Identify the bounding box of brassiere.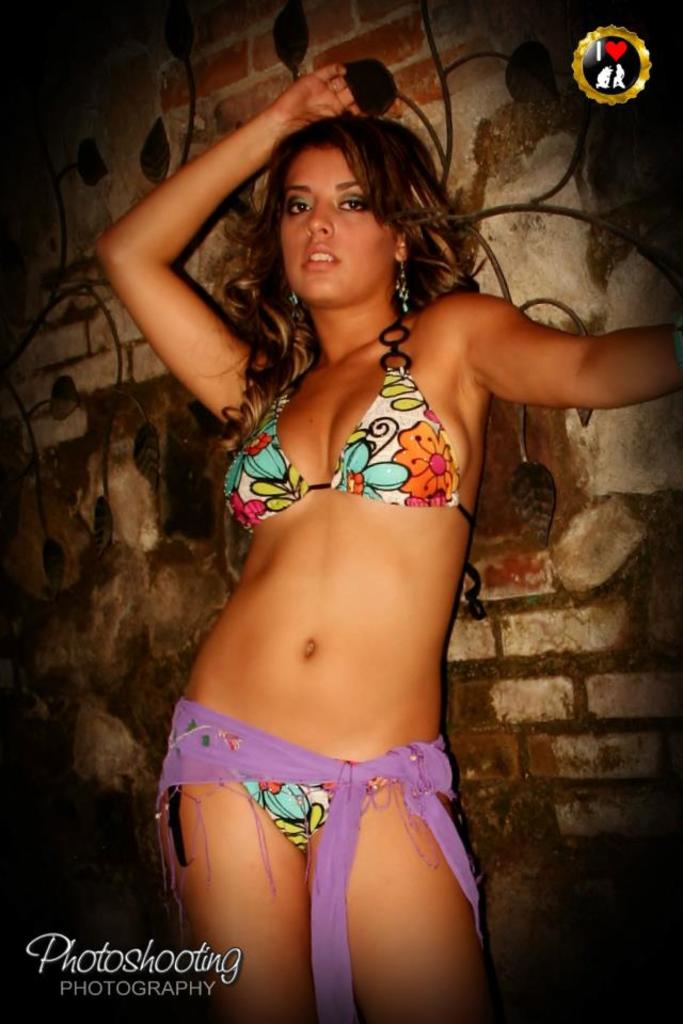
{"left": 215, "top": 308, "right": 474, "bottom": 540}.
